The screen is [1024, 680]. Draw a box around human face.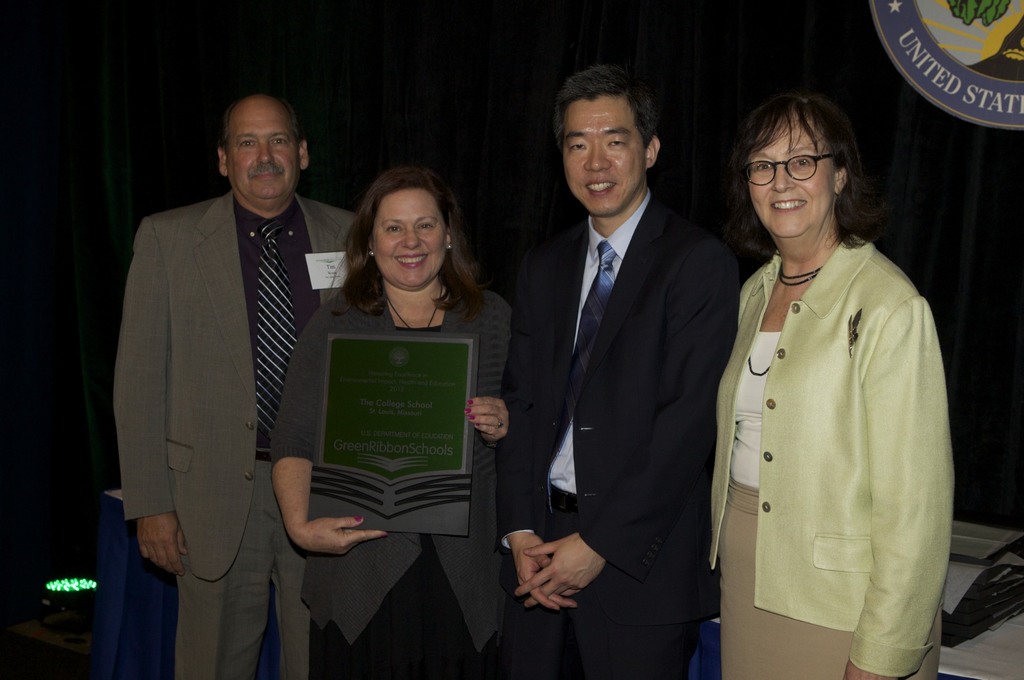
rect(747, 116, 843, 246).
